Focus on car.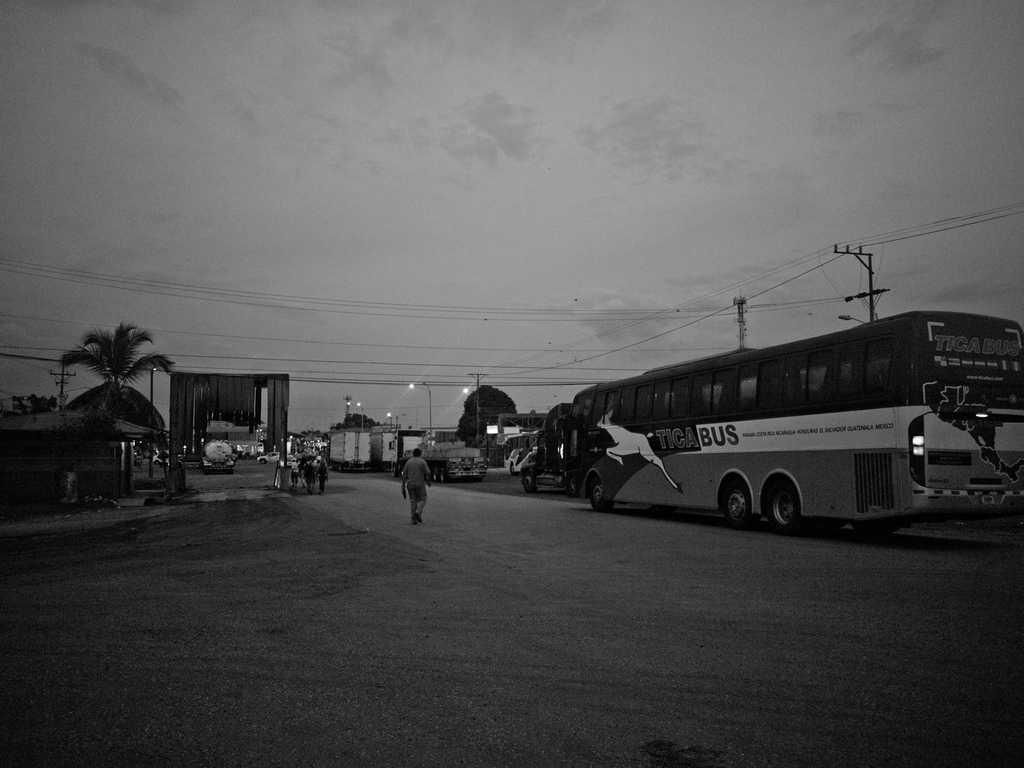
Focused at {"left": 429, "top": 446, "right": 484, "bottom": 481}.
